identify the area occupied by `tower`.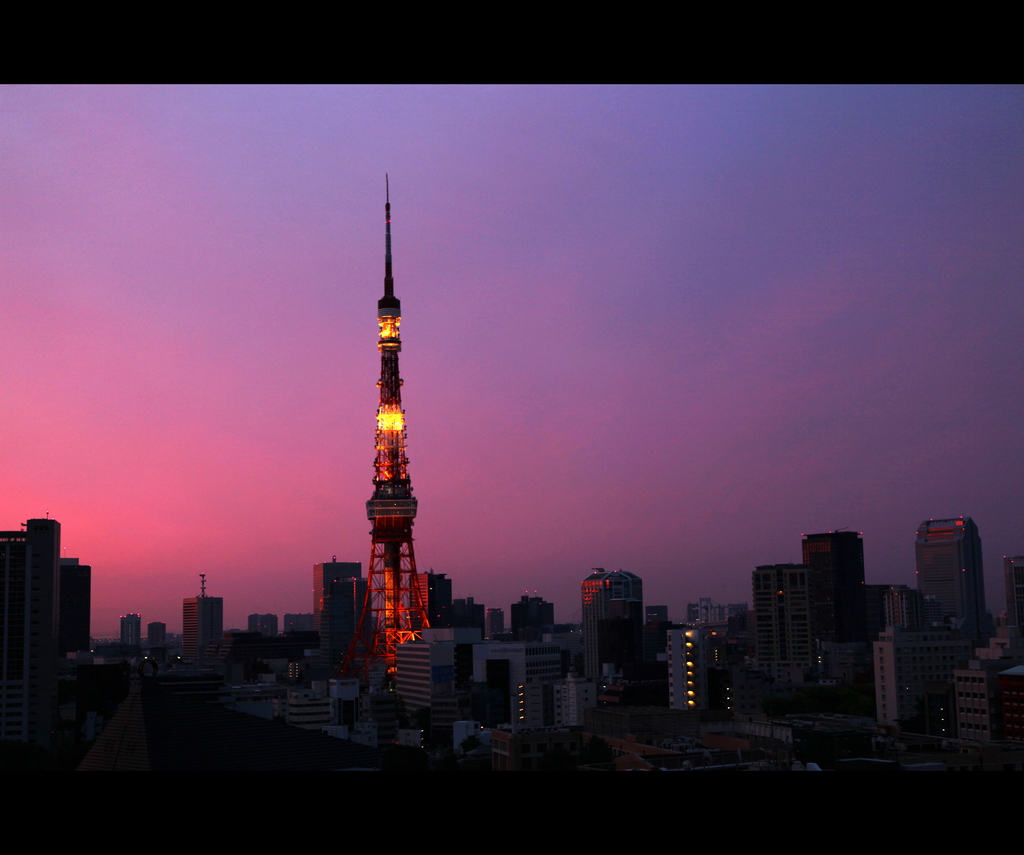
Area: (312,166,461,703).
